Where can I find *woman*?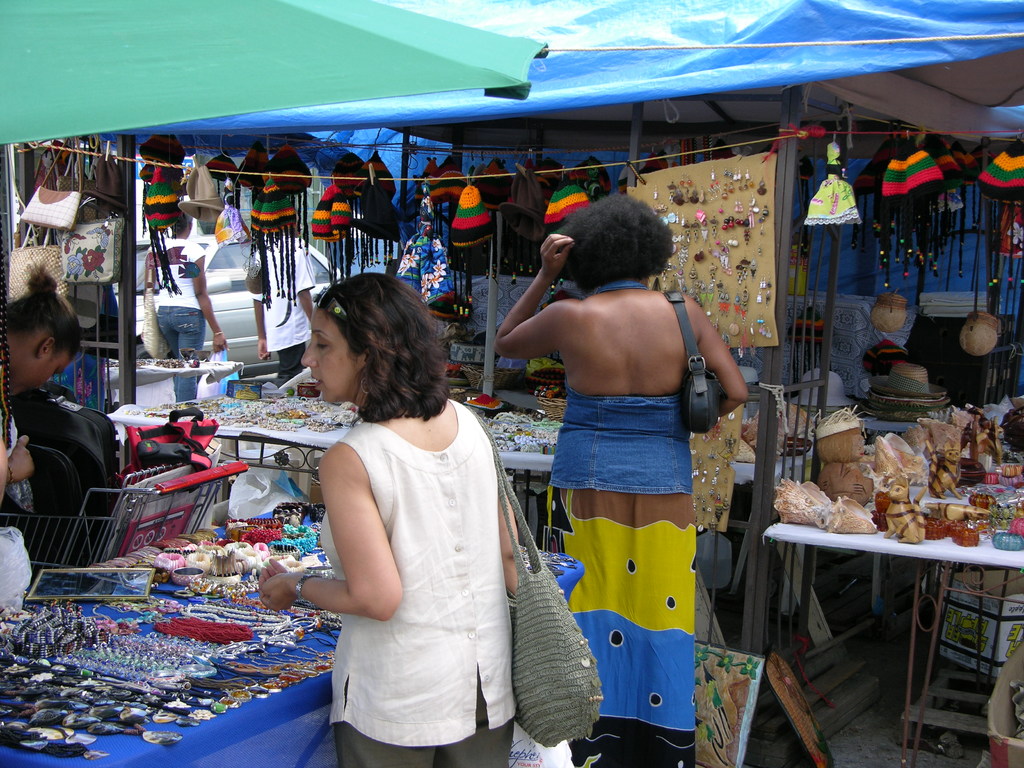
You can find it at [493,197,749,767].
